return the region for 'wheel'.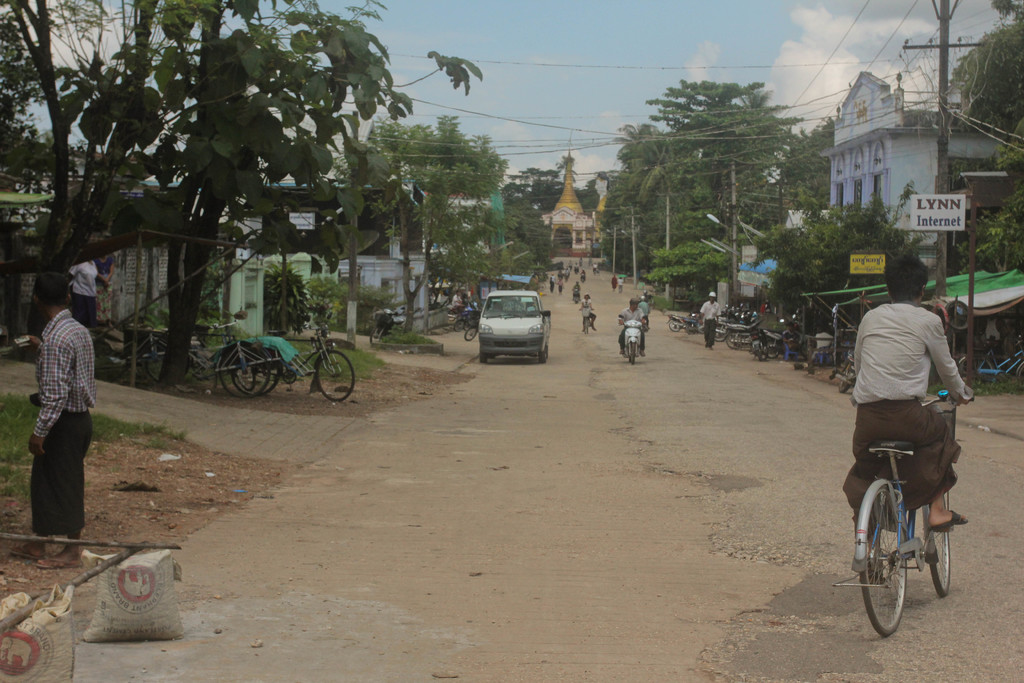
left=232, top=345, right=282, bottom=399.
